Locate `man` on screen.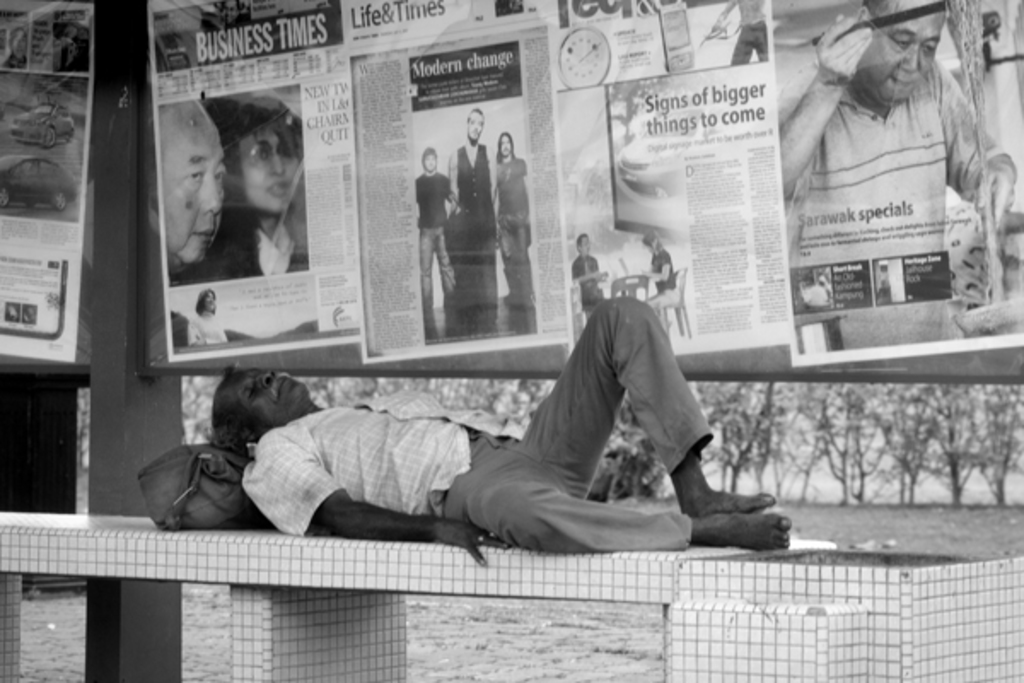
On screen at (x1=770, y1=0, x2=1022, y2=239).
